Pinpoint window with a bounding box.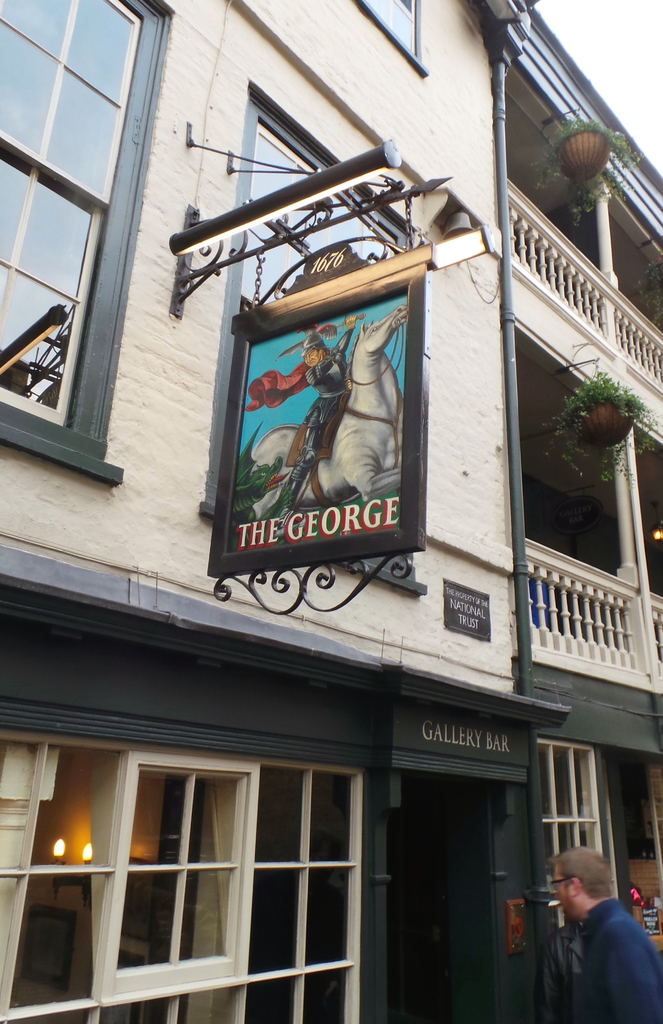
crop(4, 0, 160, 461).
